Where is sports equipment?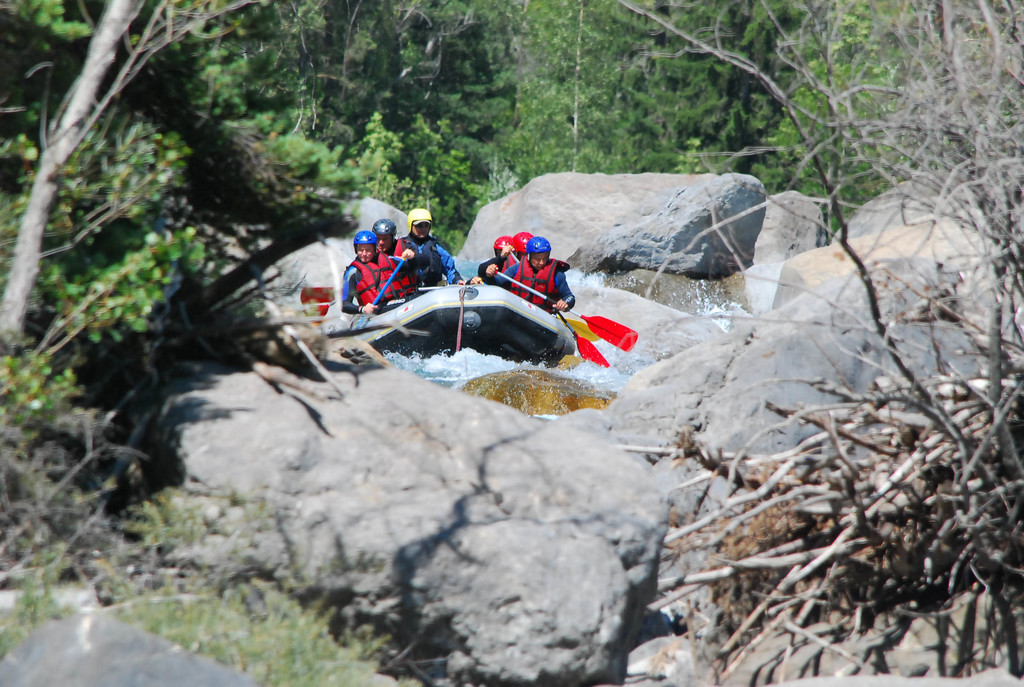
[x1=408, y1=209, x2=433, y2=235].
